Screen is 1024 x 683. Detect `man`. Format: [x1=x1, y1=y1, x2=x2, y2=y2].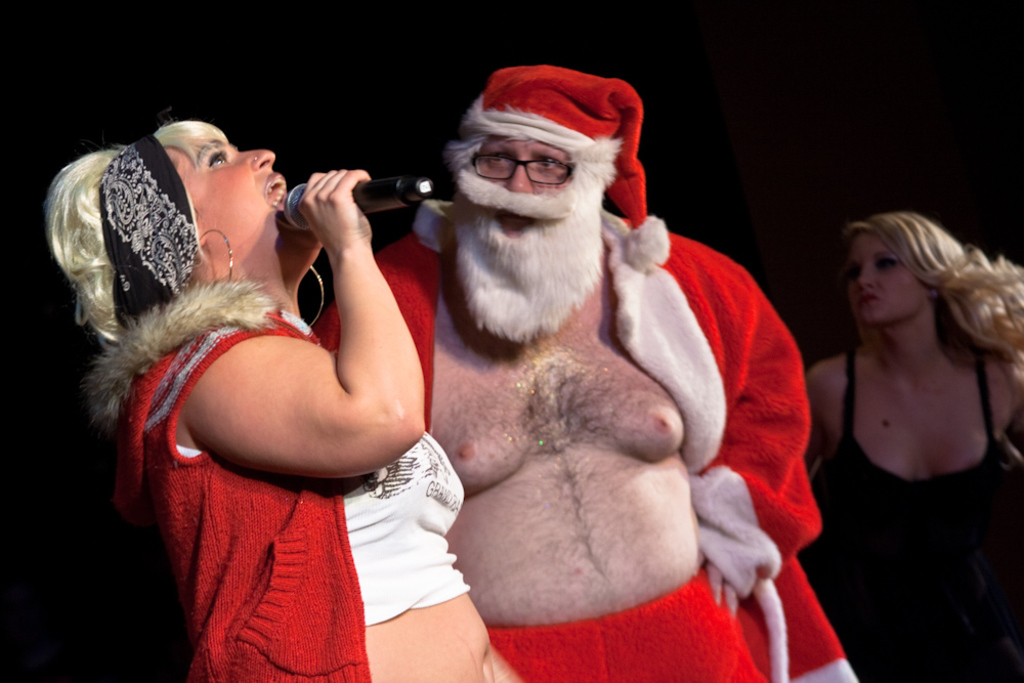
[x1=312, y1=65, x2=856, y2=682].
